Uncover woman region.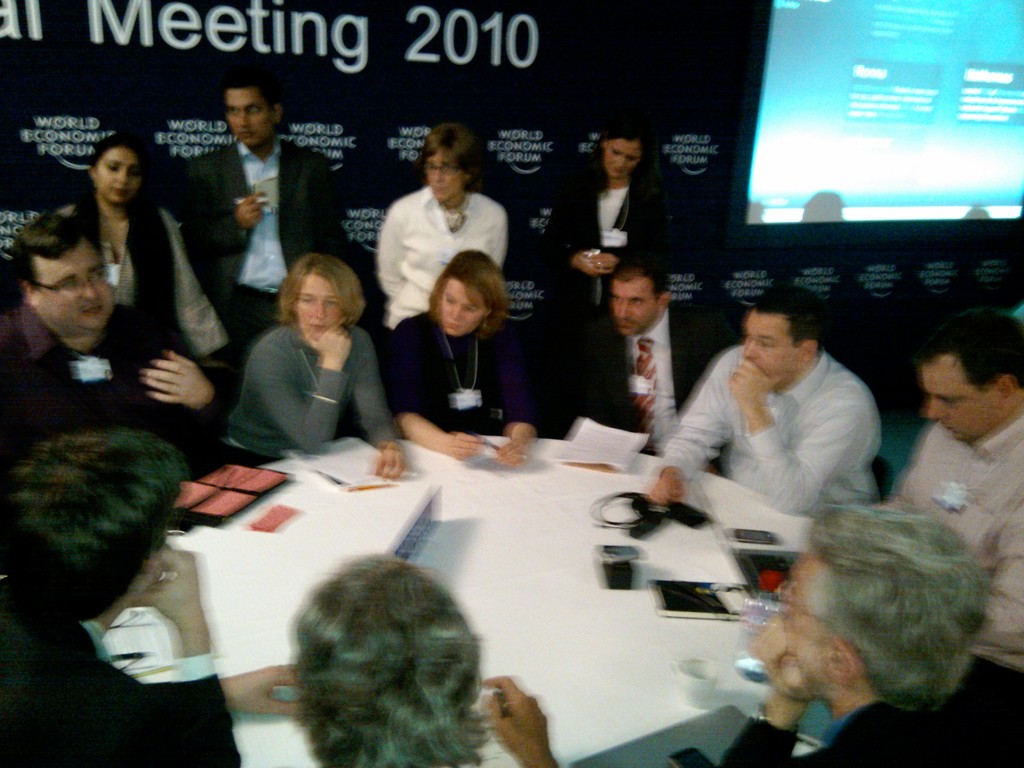
Uncovered: [383,246,543,470].
